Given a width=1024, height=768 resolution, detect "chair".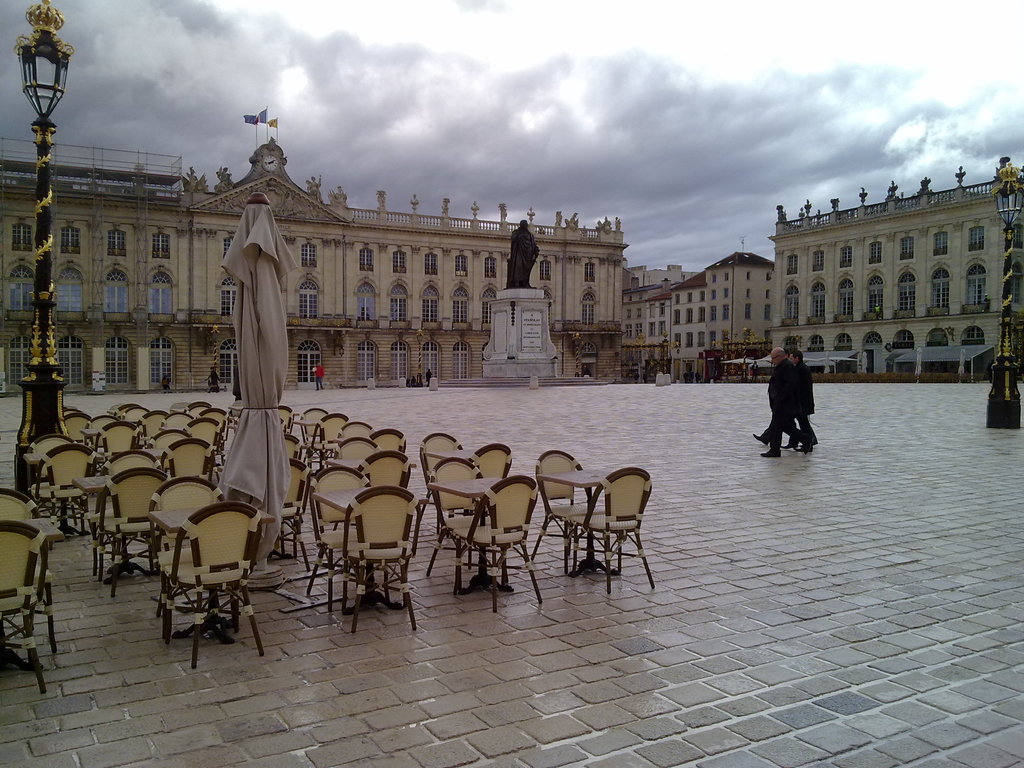
x1=182 y1=399 x2=209 y2=422.
